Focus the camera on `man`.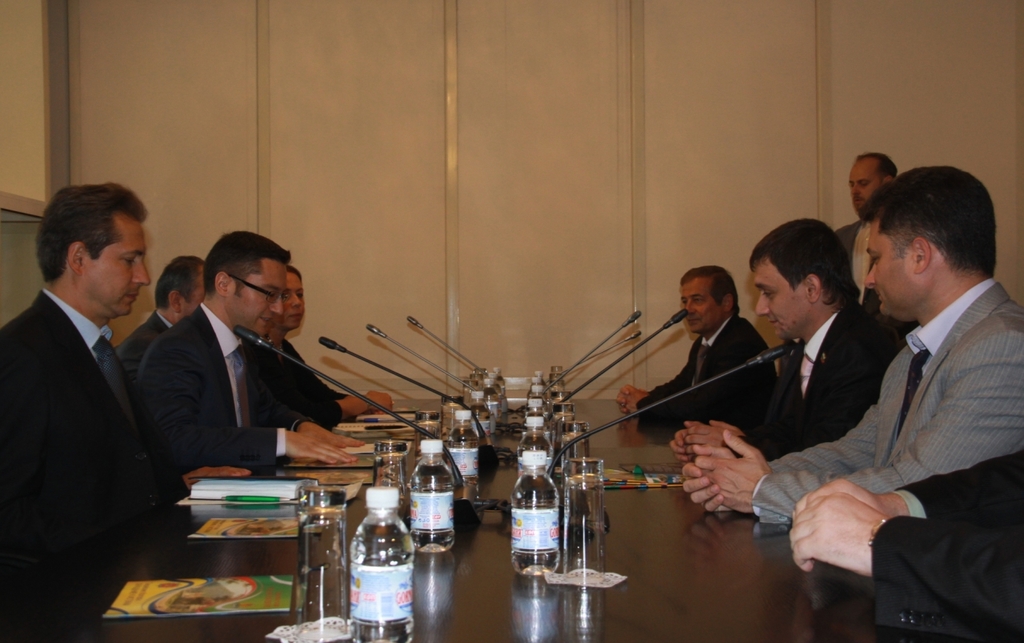
Focus region: bbox=(669, 217, 899, 464).
